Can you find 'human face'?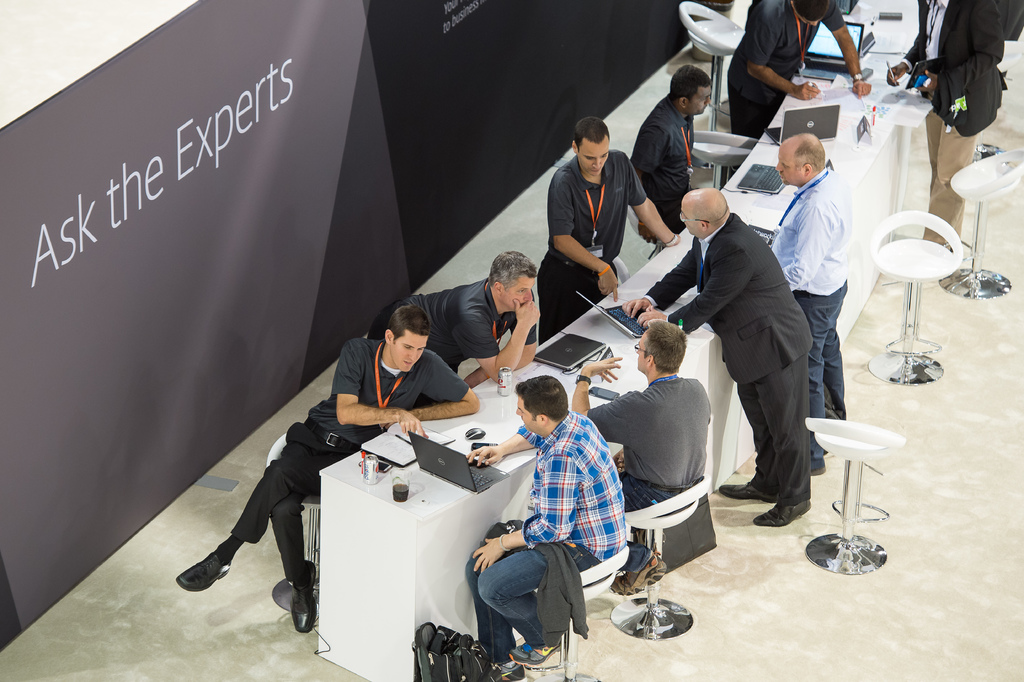
Yes, bounding box: <region>506, 274, 541, 310</region>.
